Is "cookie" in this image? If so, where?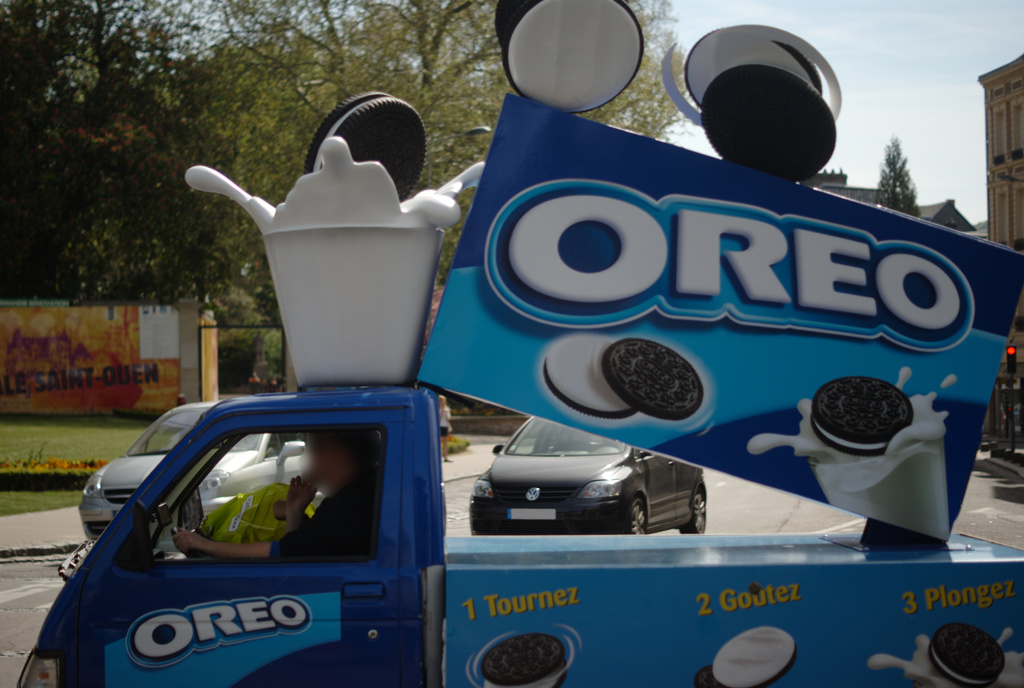
Yes, at locate(495, 0, 644, 112).
